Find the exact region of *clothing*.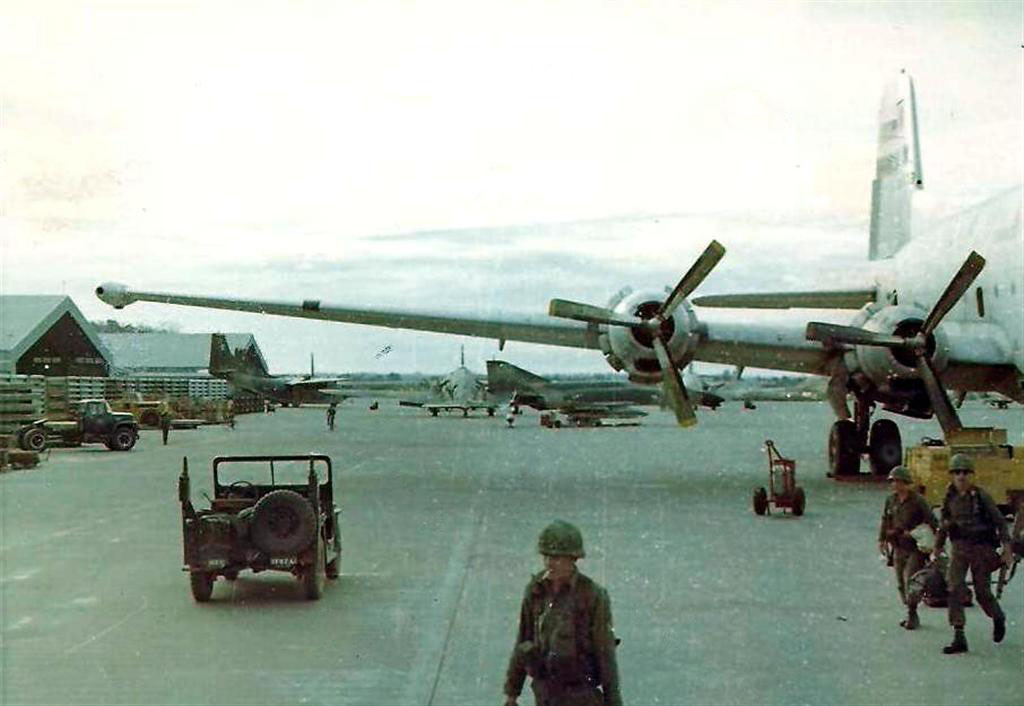
Exact region: (882,483,930,603).
